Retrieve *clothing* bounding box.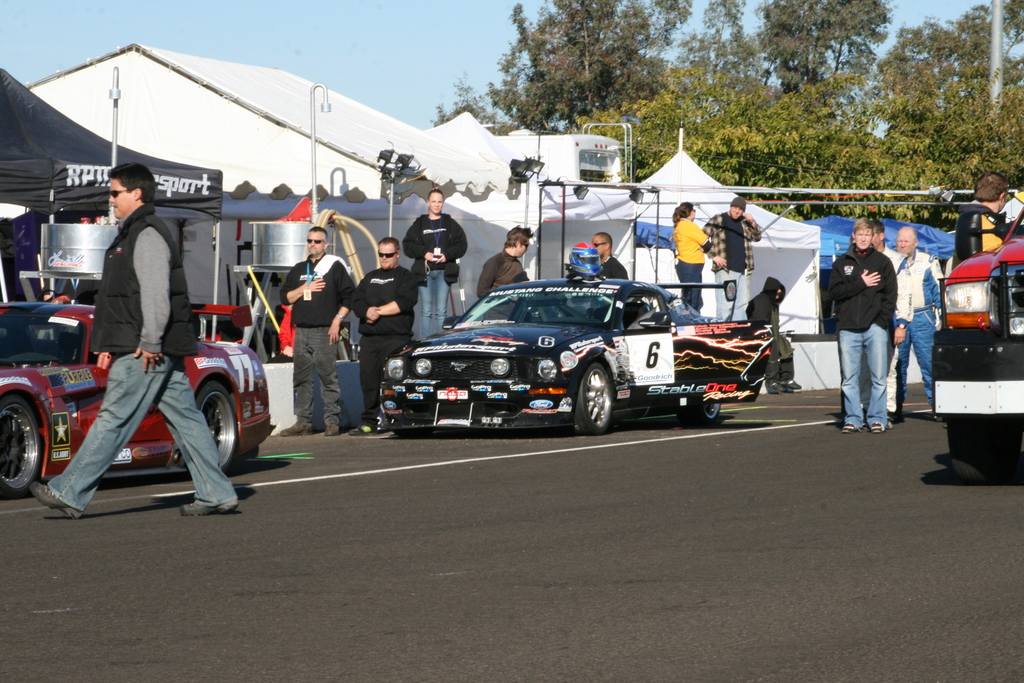
Bounding box: [left=664, top=227, right=687, bottom=300].
